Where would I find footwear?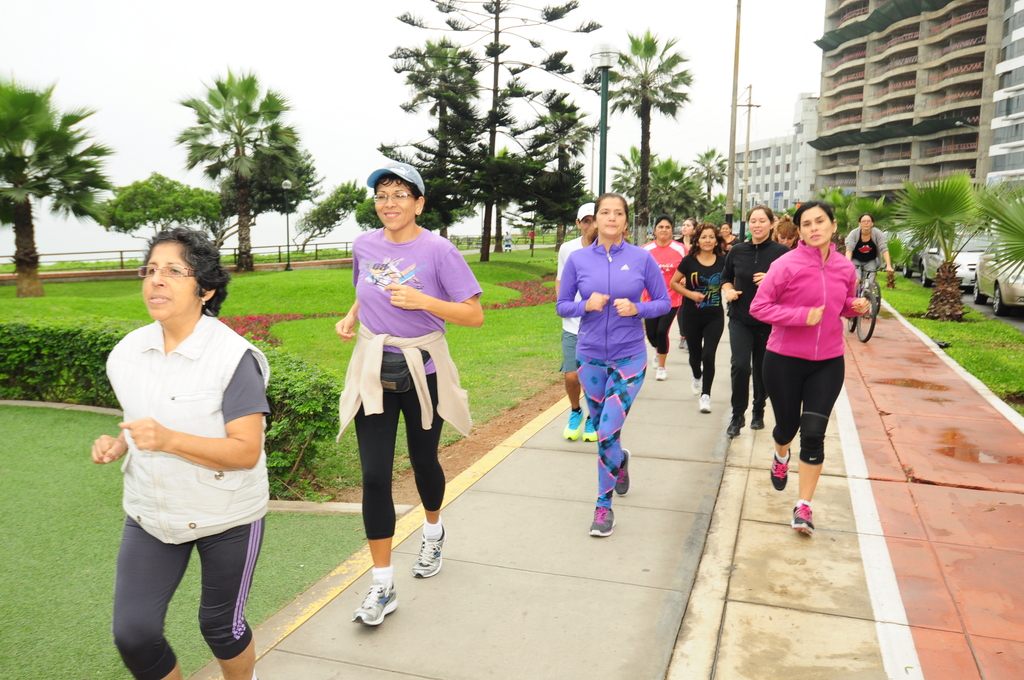
At box(749, 416, 765, 430).
